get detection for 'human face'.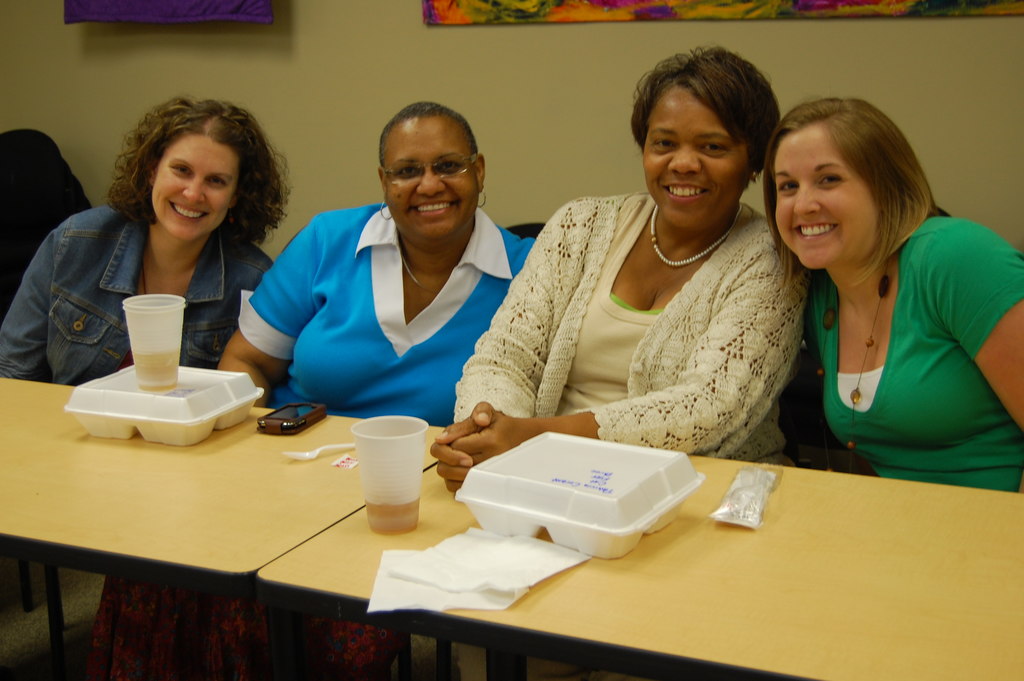
Detection: [148,135,240,245].
